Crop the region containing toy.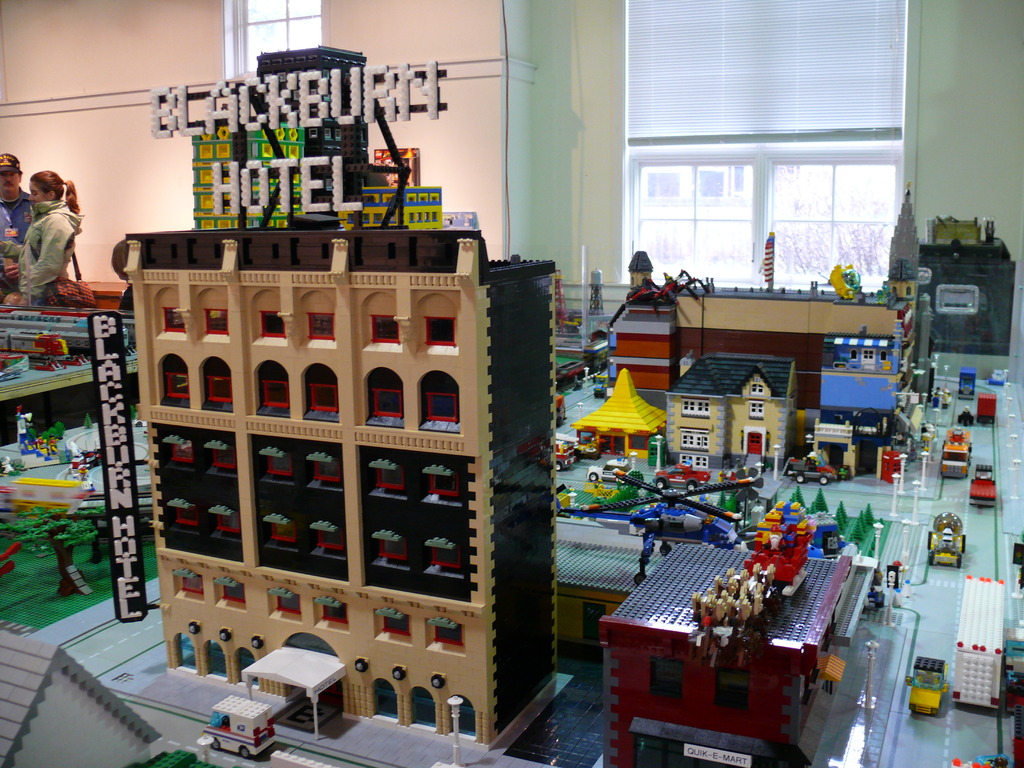
Crop region: {"x1": 922, "y1": 506, "x2": 969, "y2": 573}.
